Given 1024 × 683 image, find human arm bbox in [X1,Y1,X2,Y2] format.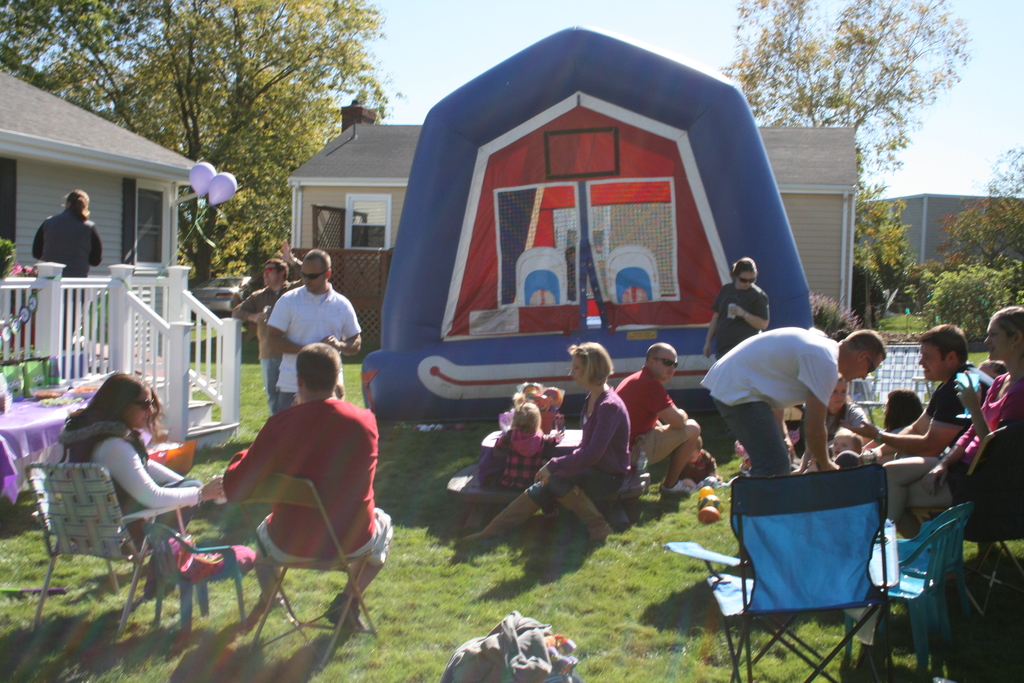
[280,232,307,290].
